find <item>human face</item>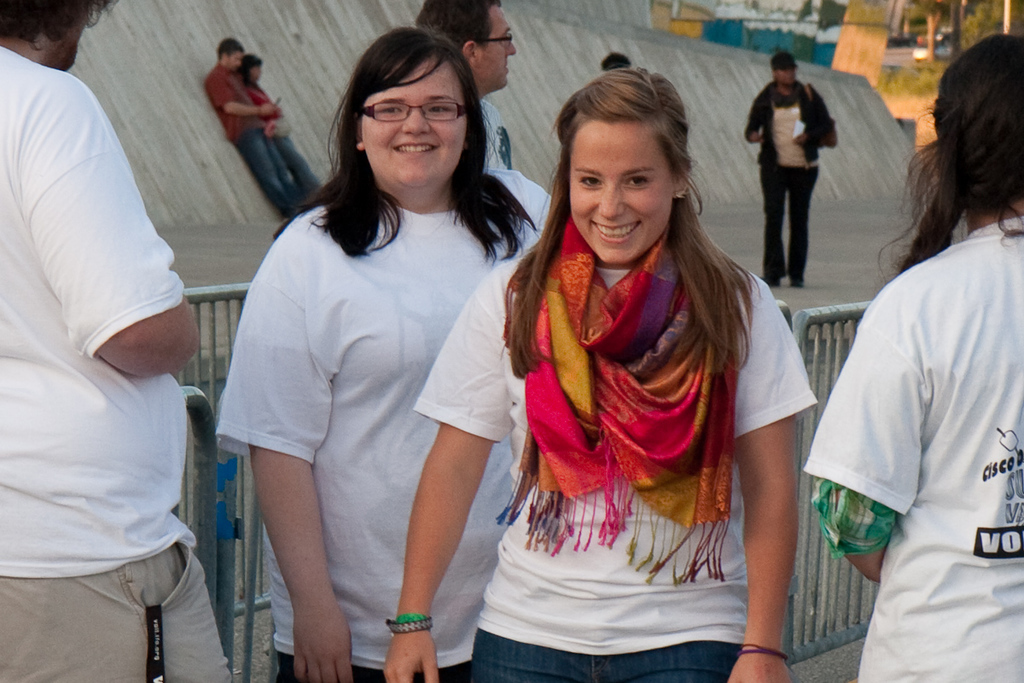
bbox=[360, 55, 467, 188]
